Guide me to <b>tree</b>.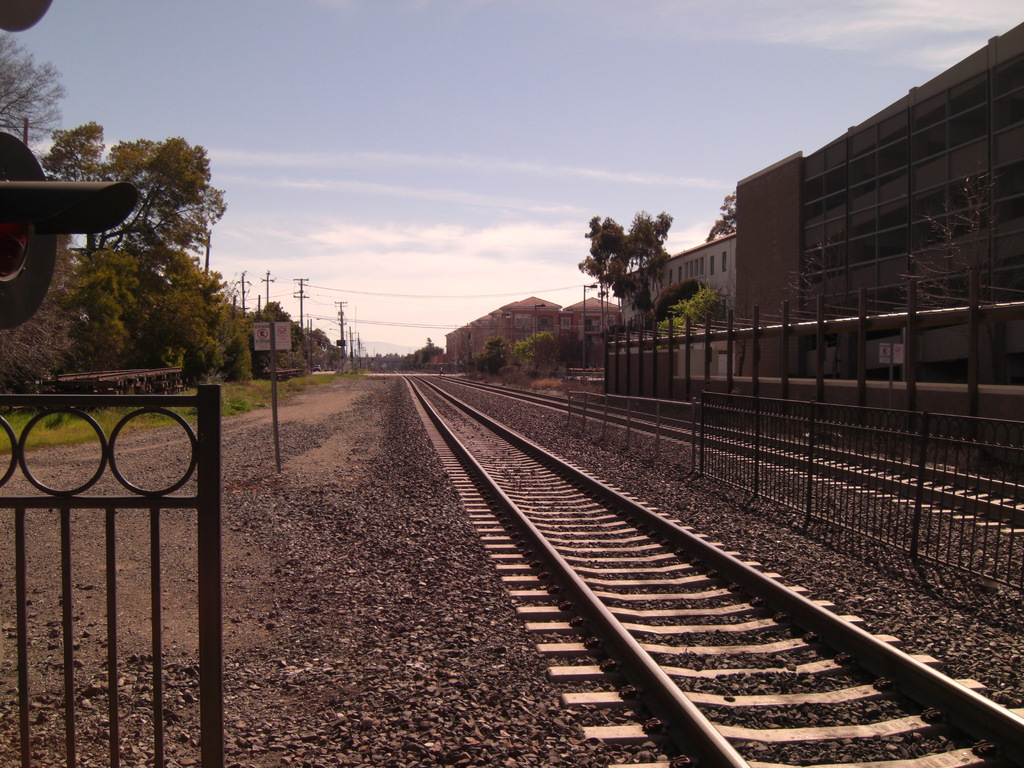
Guidance: rect(584, 207, 668, 337).
